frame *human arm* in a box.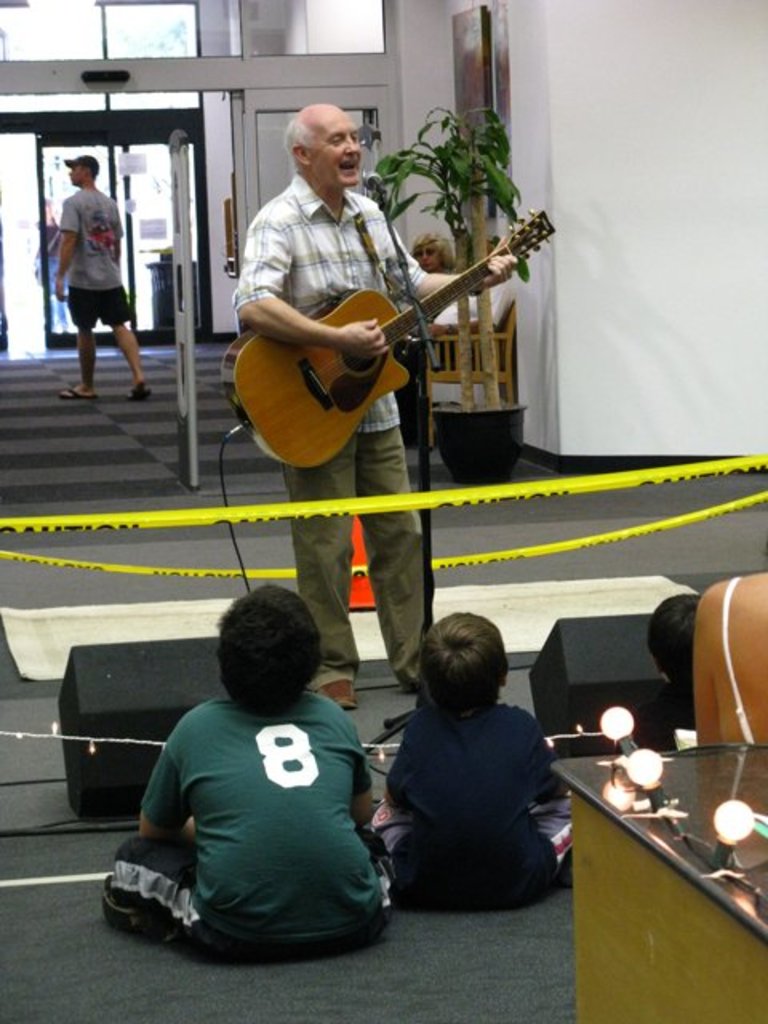
<bbox>531, 709, 571, 811</bbox>.
